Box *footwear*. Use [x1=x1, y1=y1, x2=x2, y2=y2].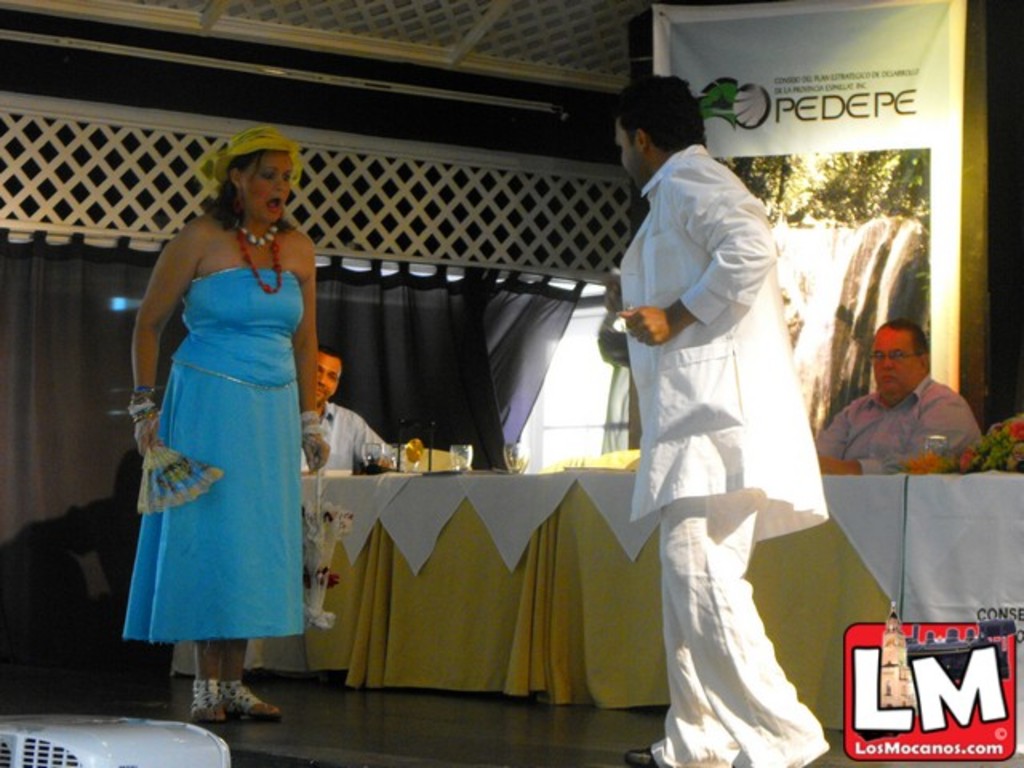
[x1=218, y1=678, x2=275, y2=720].
